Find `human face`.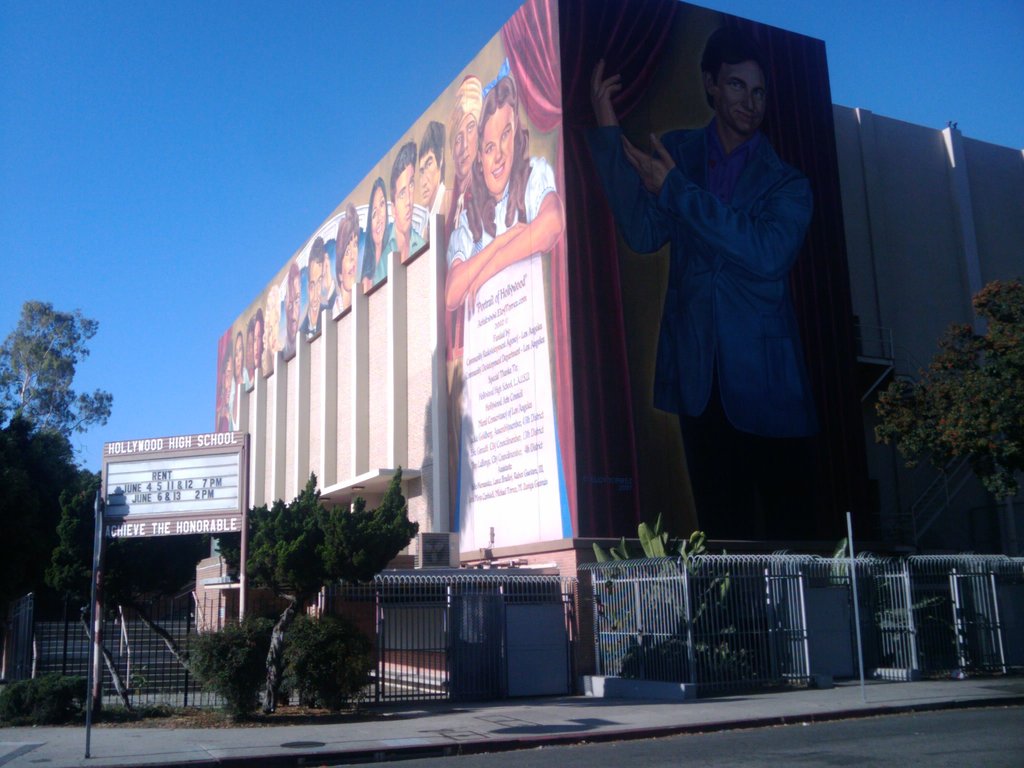
detection(711, 58, 768, 131).
